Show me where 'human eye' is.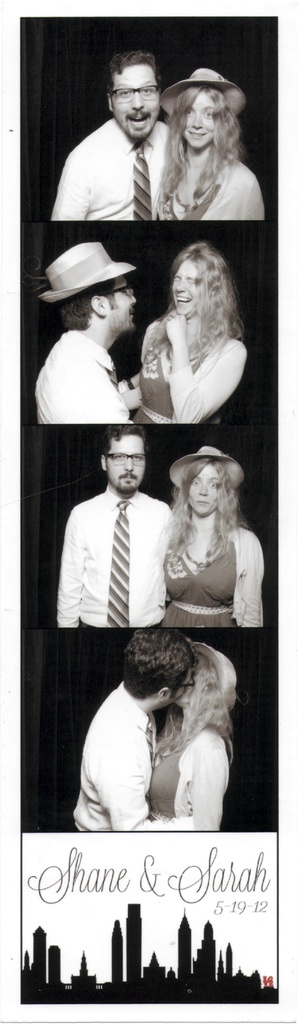
'human eye' is at 117, 86, 129, 100.
